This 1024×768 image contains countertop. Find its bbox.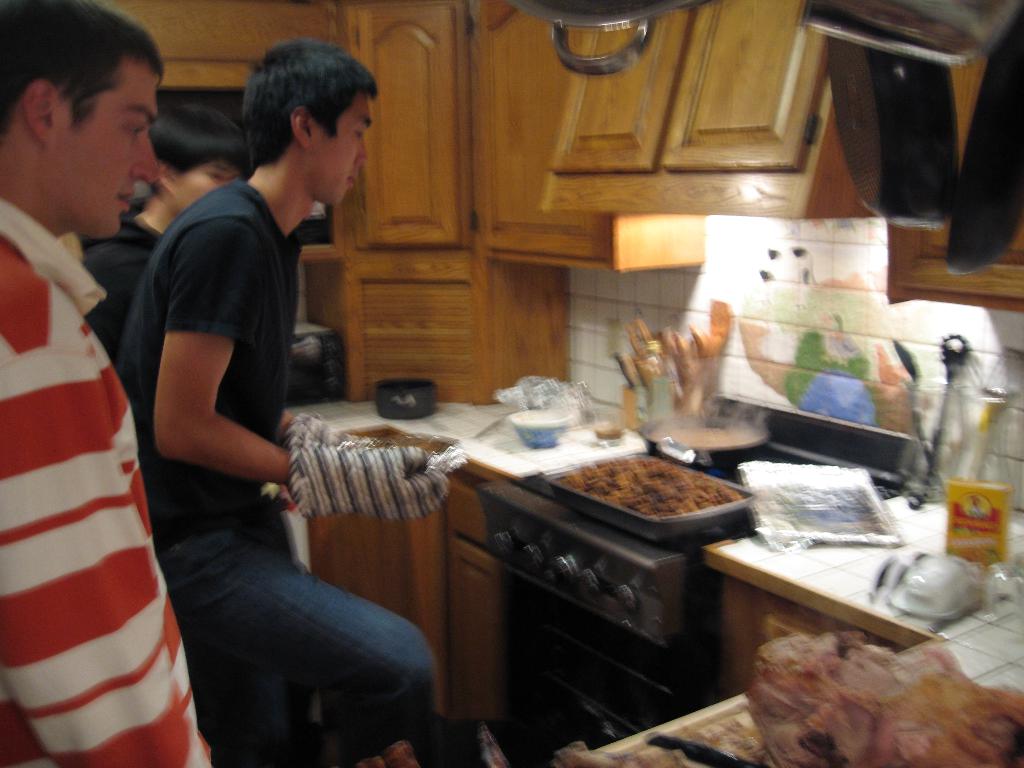
rect(283, 388, 1023, 767).
